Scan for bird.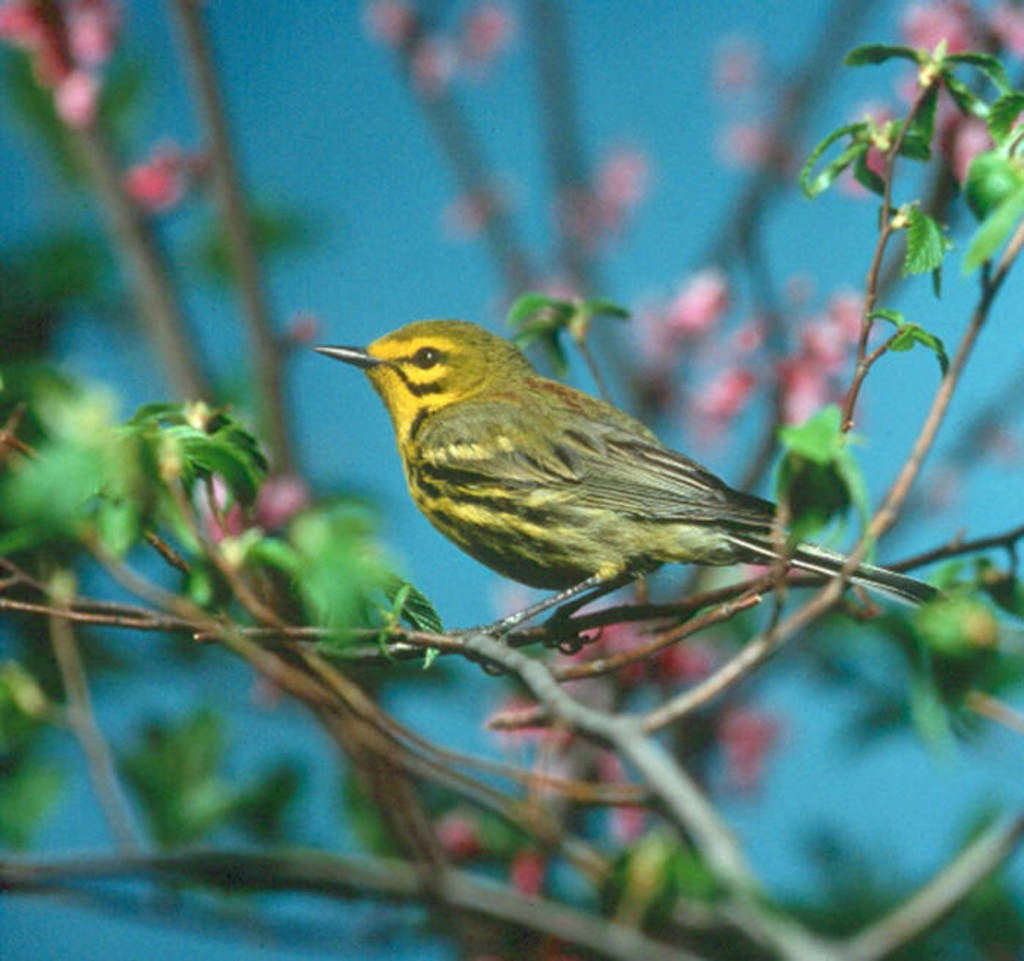
Scan result: 293,313,930,663.
